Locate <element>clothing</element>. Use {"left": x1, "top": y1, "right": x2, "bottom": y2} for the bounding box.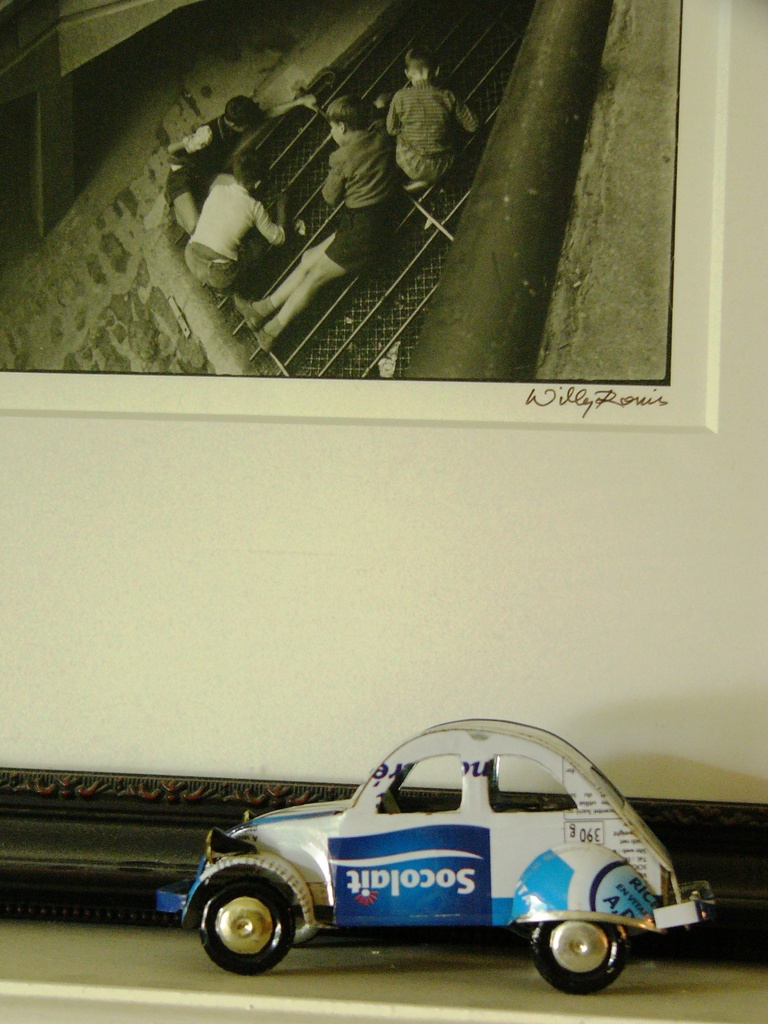
{"left": 386, "top": 40, "right": 480, "bottom": 190}.
